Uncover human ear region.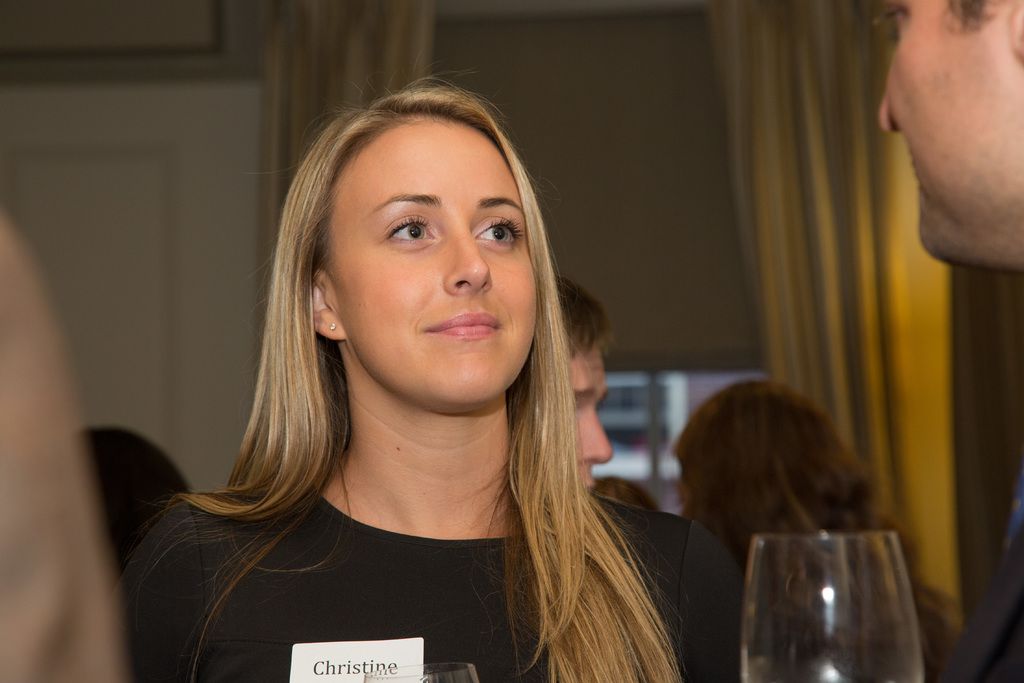
Uncovered: left=1009, top=0, right=1023, bottom=63.
